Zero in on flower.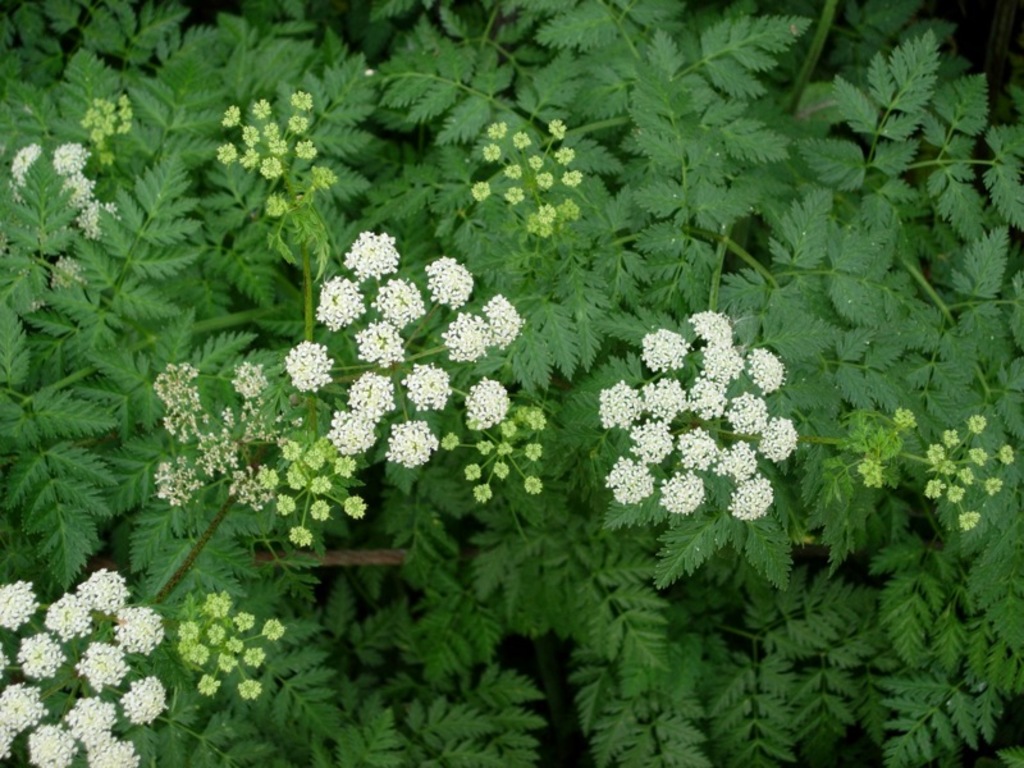
Zeroed in: l=256, t=154, r=285, b=179.
